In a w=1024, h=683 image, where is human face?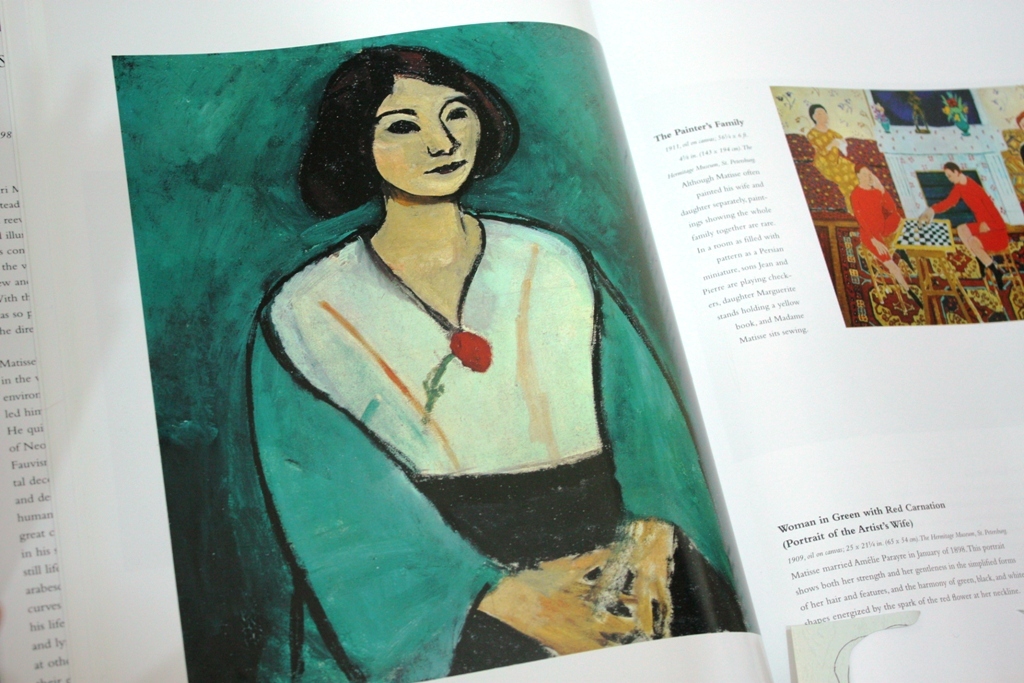
813:105:830:125.
